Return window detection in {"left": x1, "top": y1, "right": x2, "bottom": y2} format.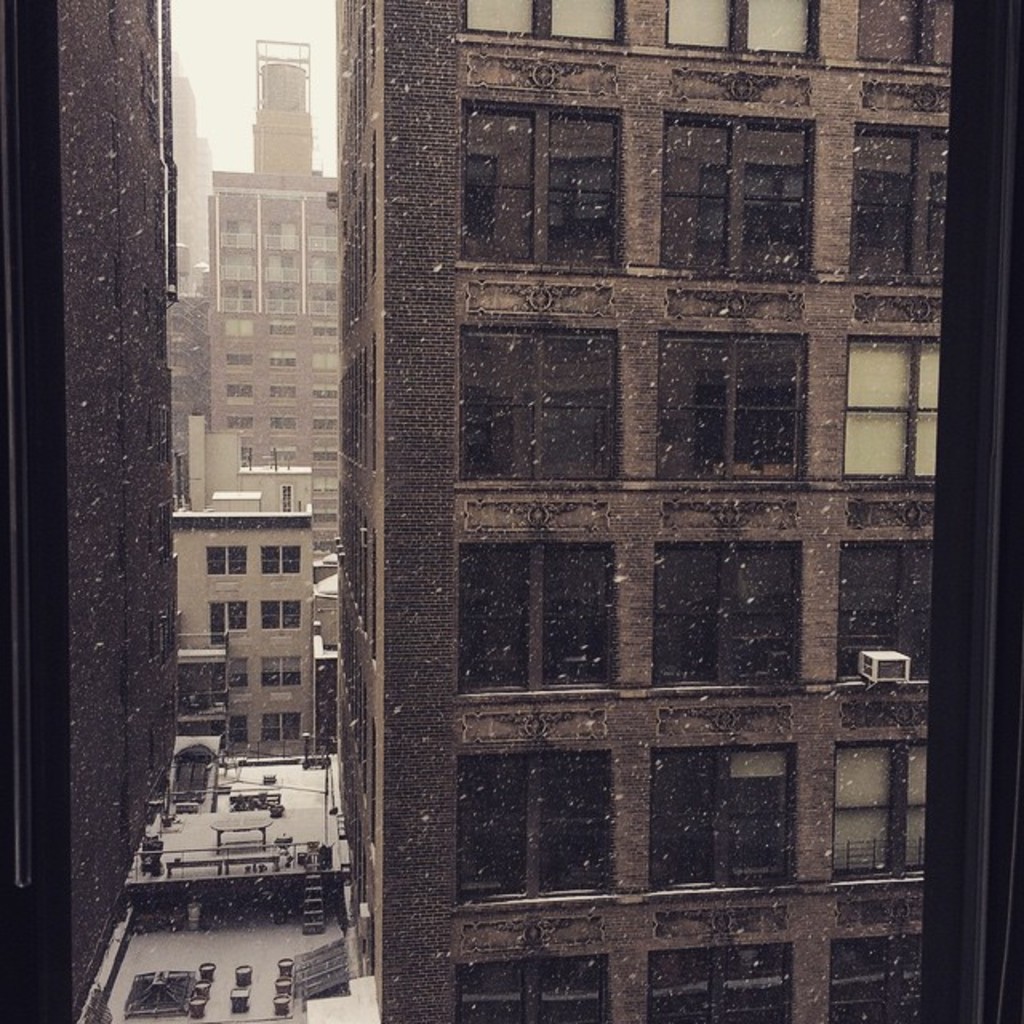
{"left": 462, "top": 99, "right": 619, "bottom": 269}.
